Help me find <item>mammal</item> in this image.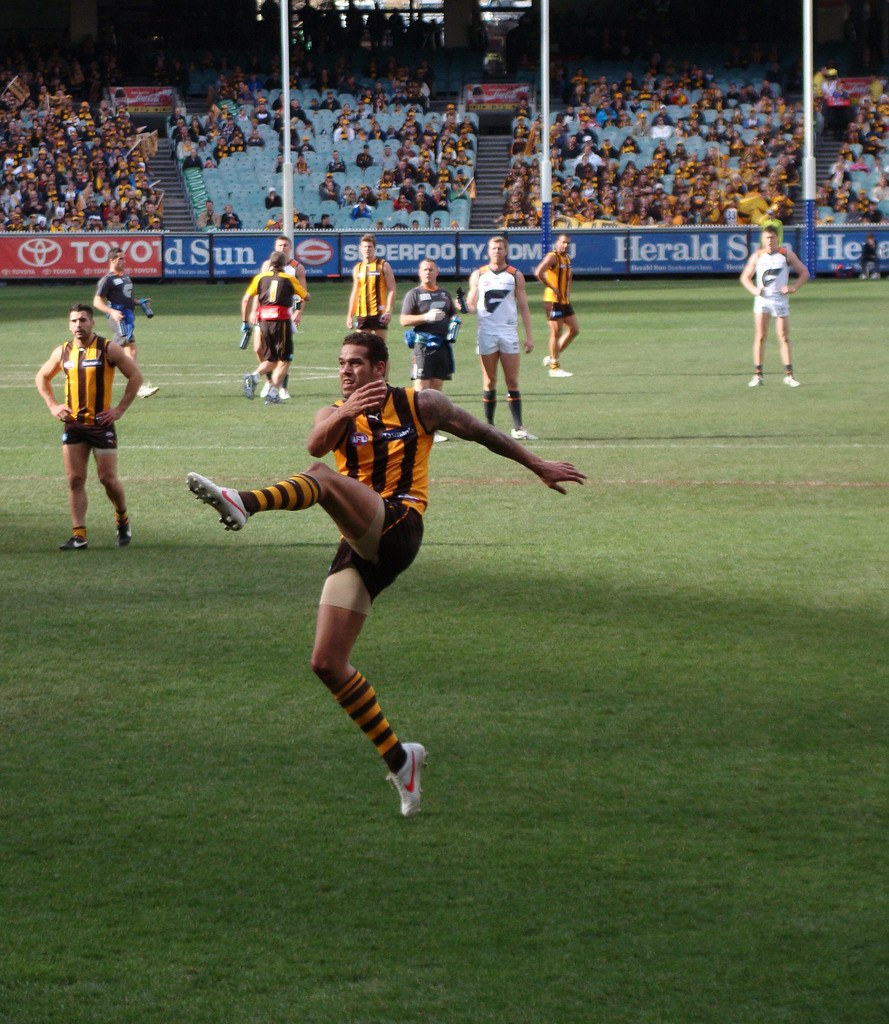
Found it: (left=531, top=236, right=582, bottom=379).
